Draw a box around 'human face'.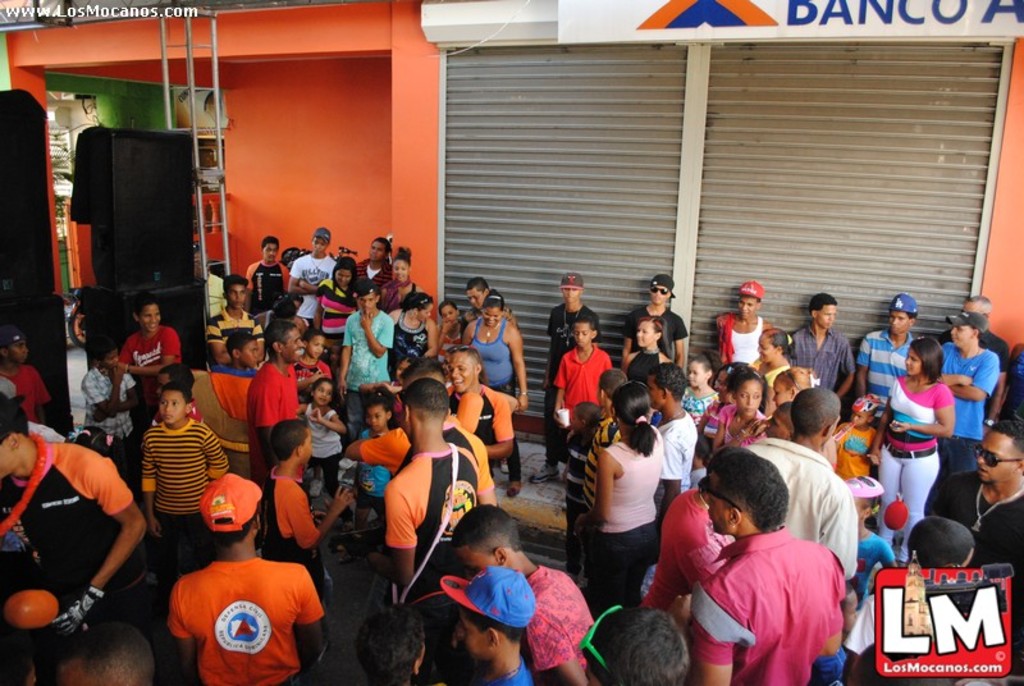
{"left": 652, "top": 285, "right": 666, "bottom": 306}.
